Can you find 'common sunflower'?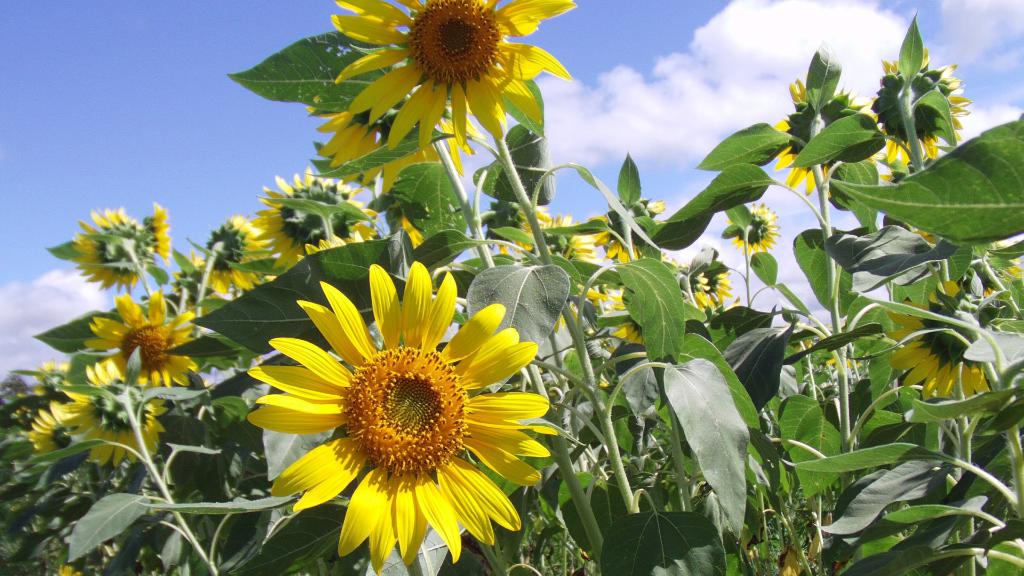
Yes, bounding box: <bbox>589, 187, 659, 276</bbox>.
